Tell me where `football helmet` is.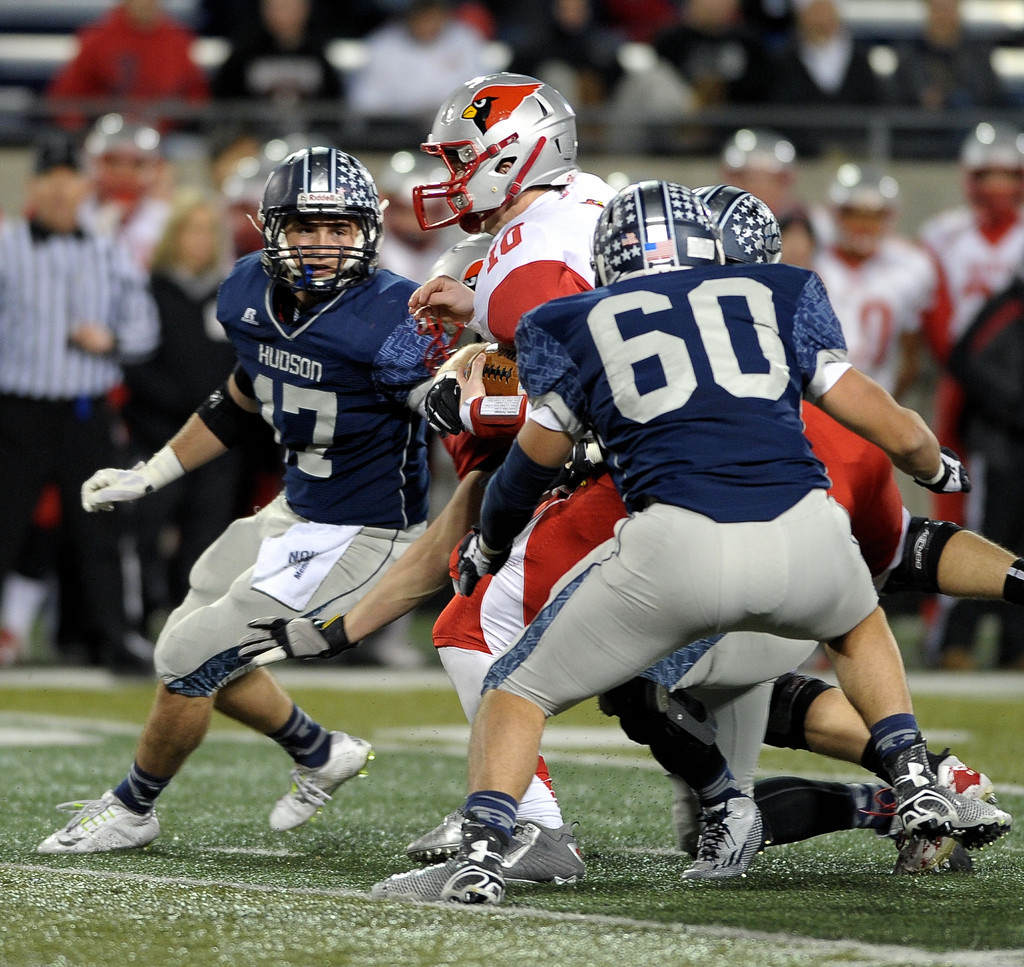
`football helmet` is at x1=589 y1=182 x2=733 y2=289.
